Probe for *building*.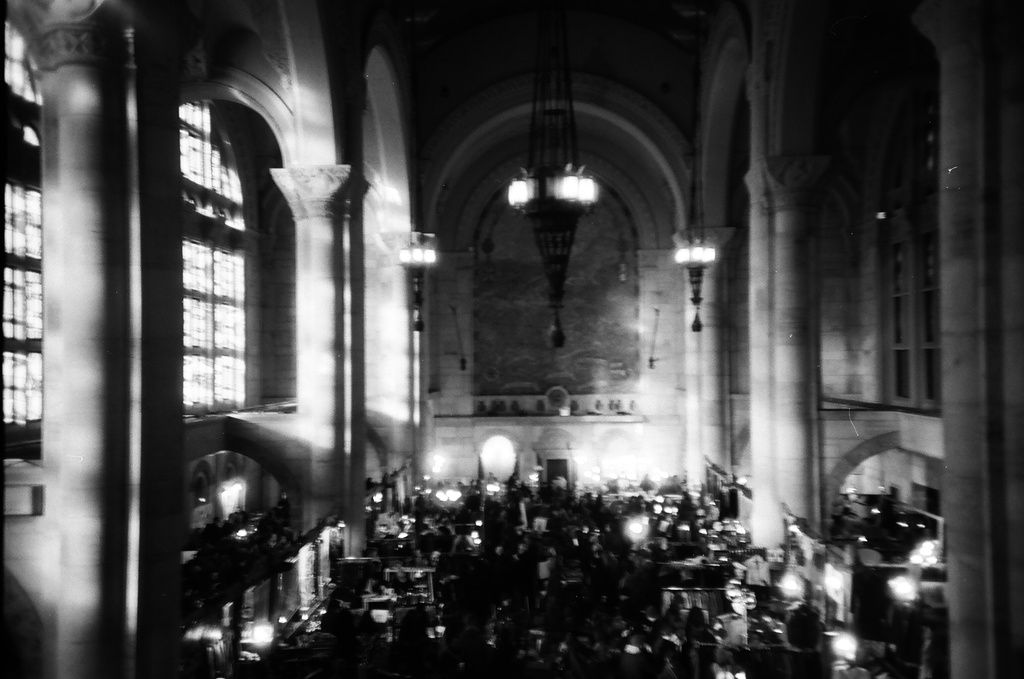
Probe result: (x1=4, y1=2, x2=1023, y2=678).
